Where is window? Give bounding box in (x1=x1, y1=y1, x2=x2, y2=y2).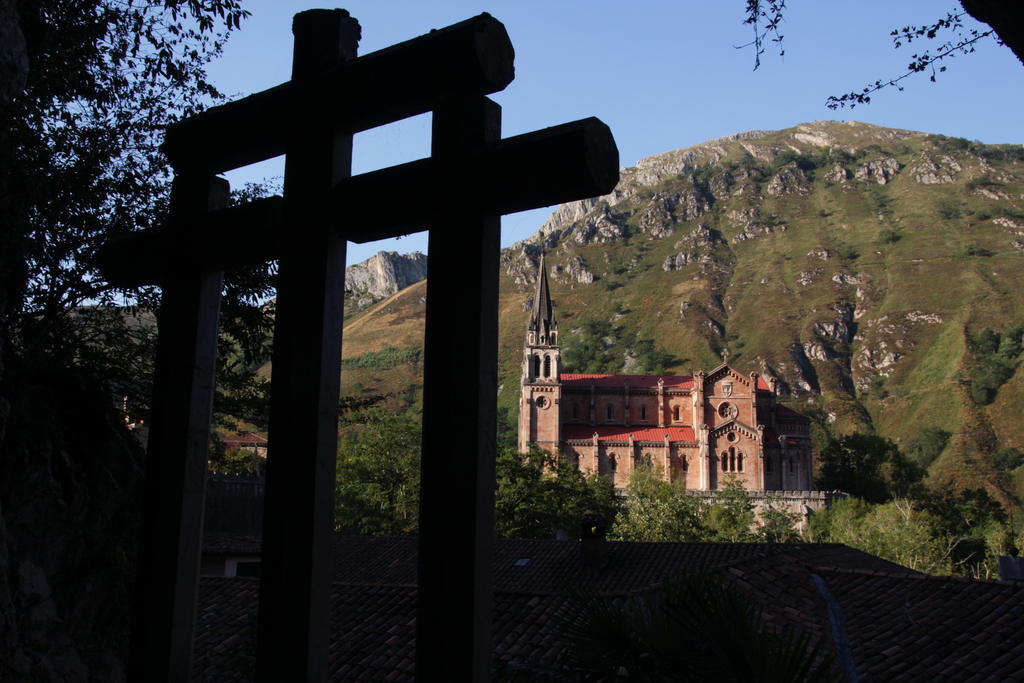
(x1=724, y1=454, x2=730, y2=473).
